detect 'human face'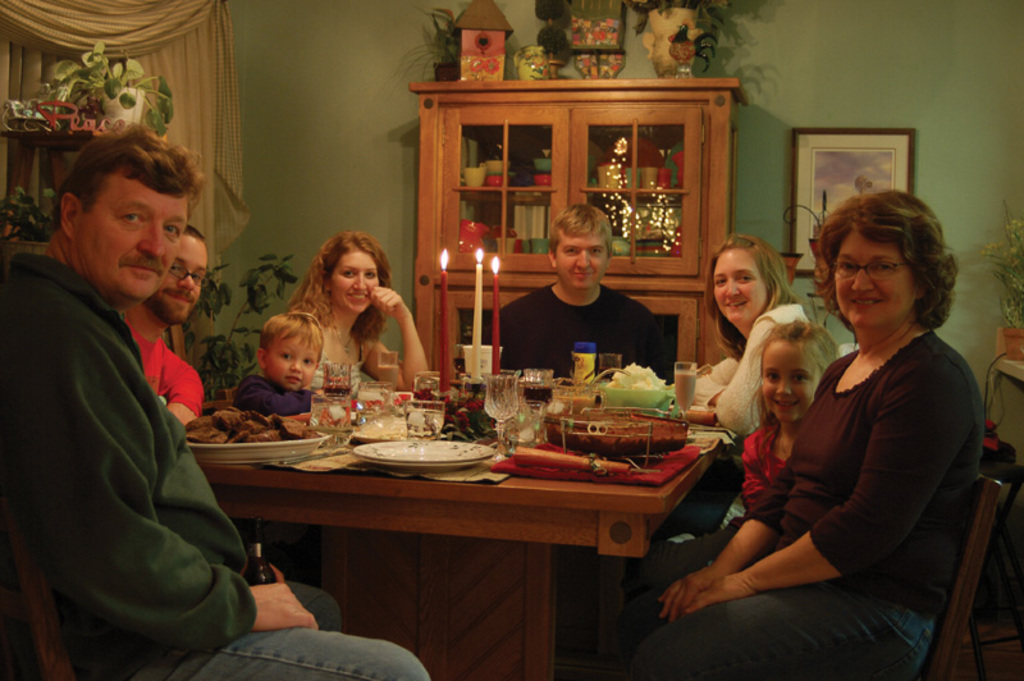
crop(329, 252, 380, 315)
